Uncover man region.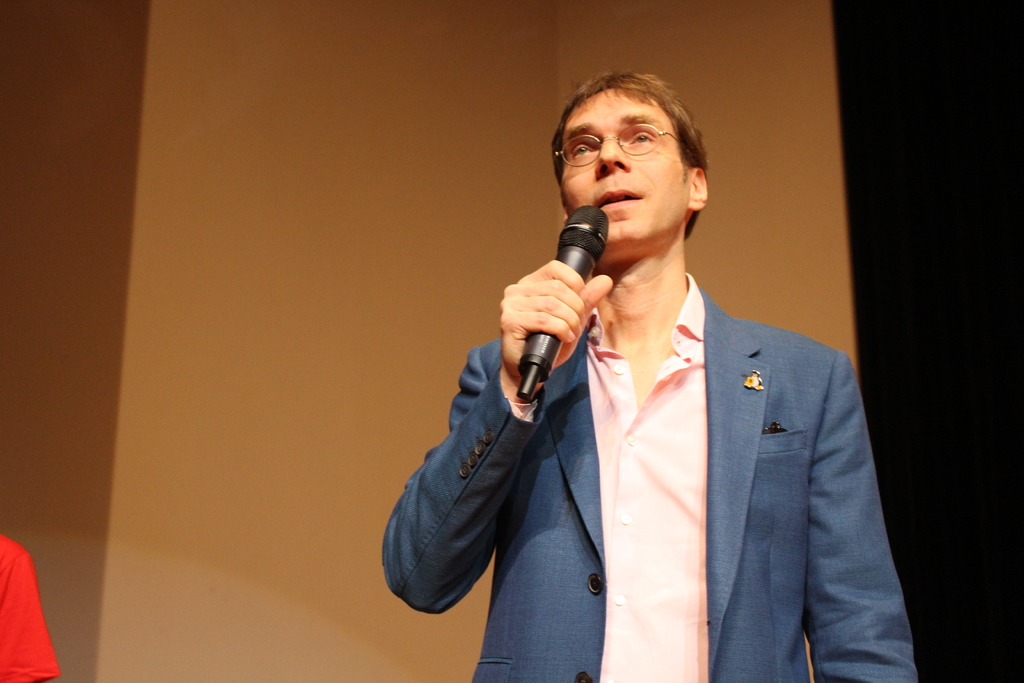
Uncovered: <box>399,88,914,671</box>.
